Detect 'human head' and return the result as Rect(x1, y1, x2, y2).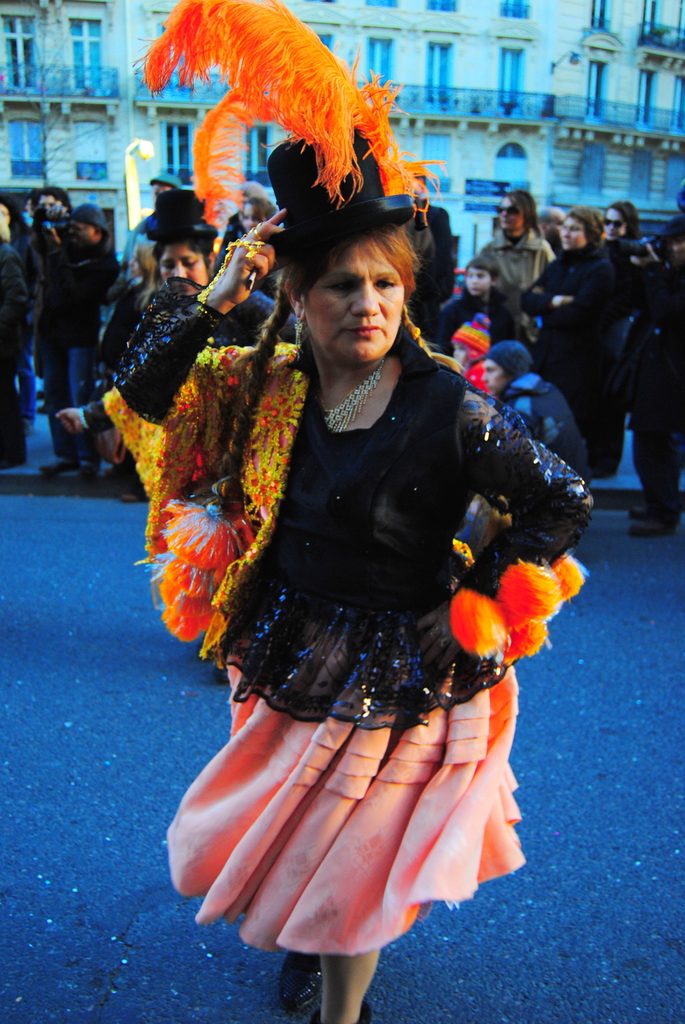
Rect(467, 257, 503, 293).
